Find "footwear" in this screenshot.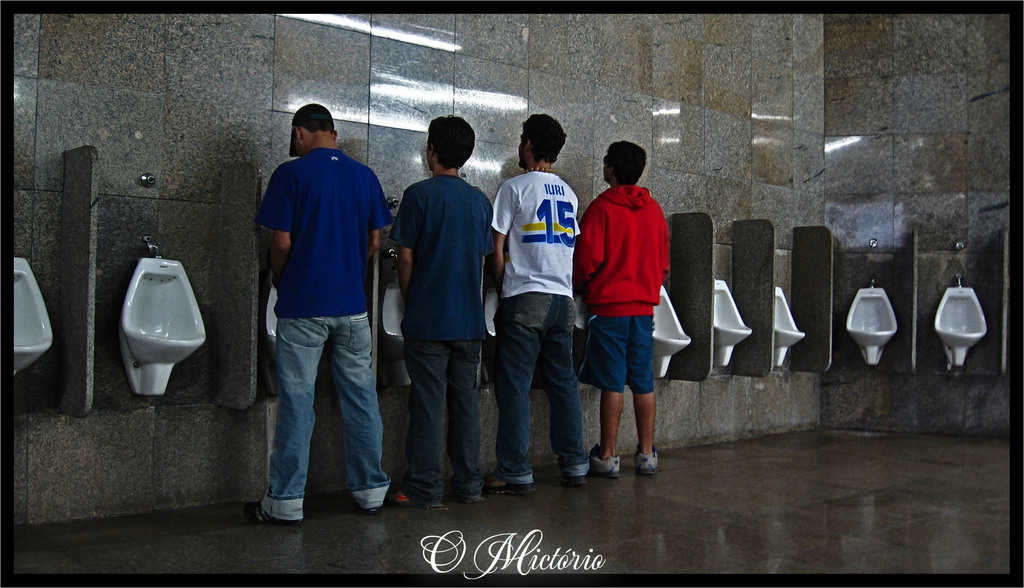
The bounding box for "footwear" is region(487, 476, 536, 494).
